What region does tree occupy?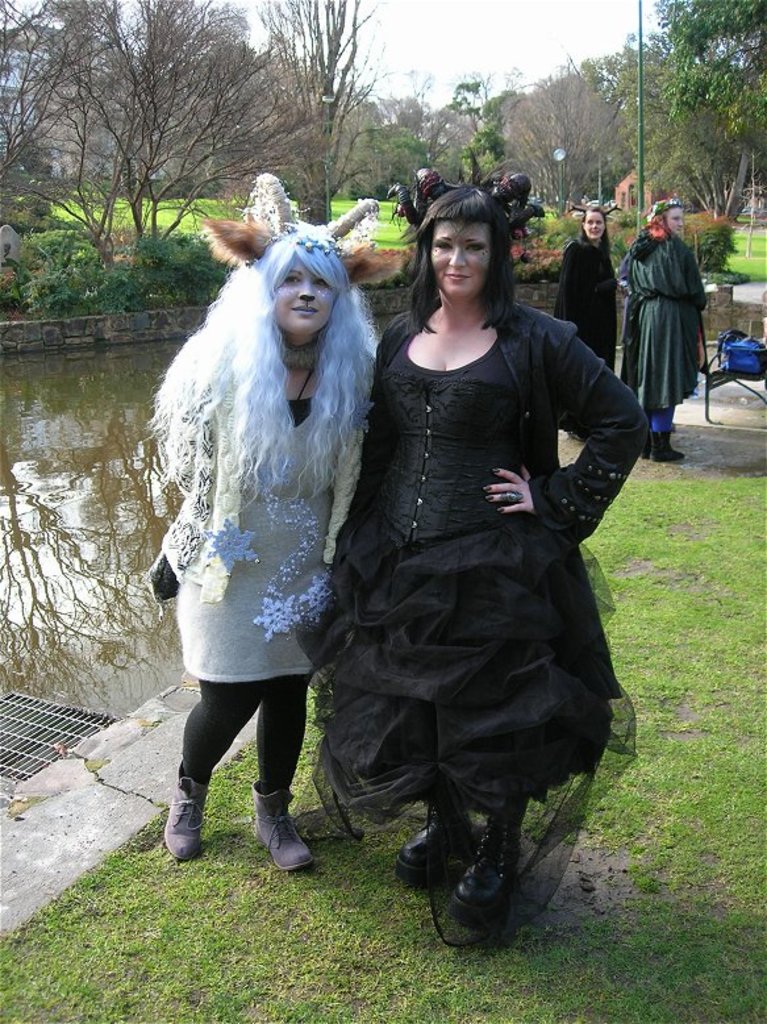
crop(441, 66, 508, 178).
